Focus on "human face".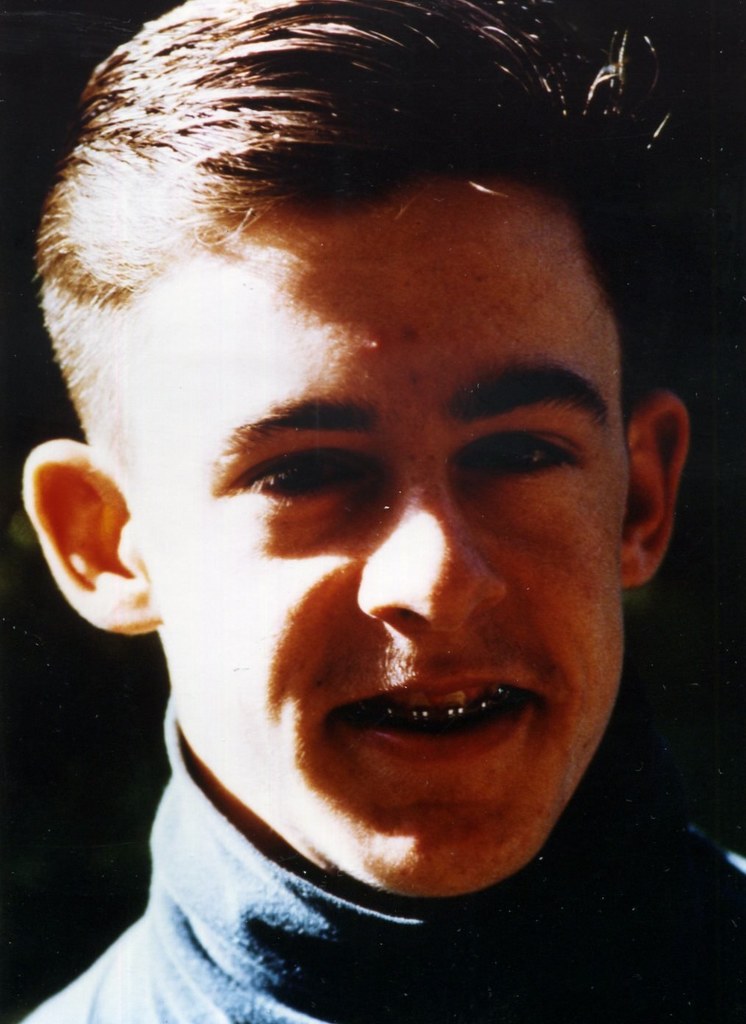
Focused at 139:171:636:897.
